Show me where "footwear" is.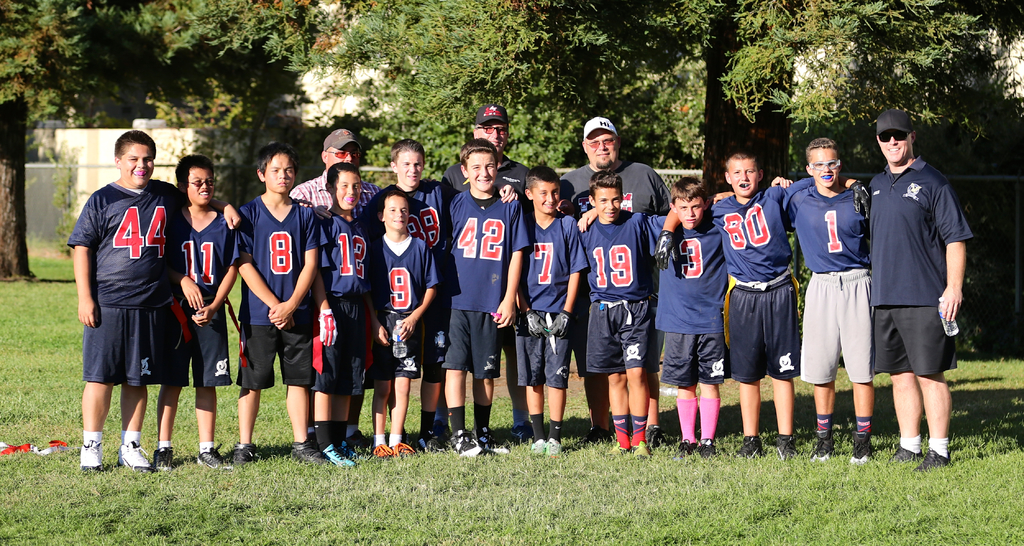
"footwear" is at BBox(697, 450, 718, 458).
